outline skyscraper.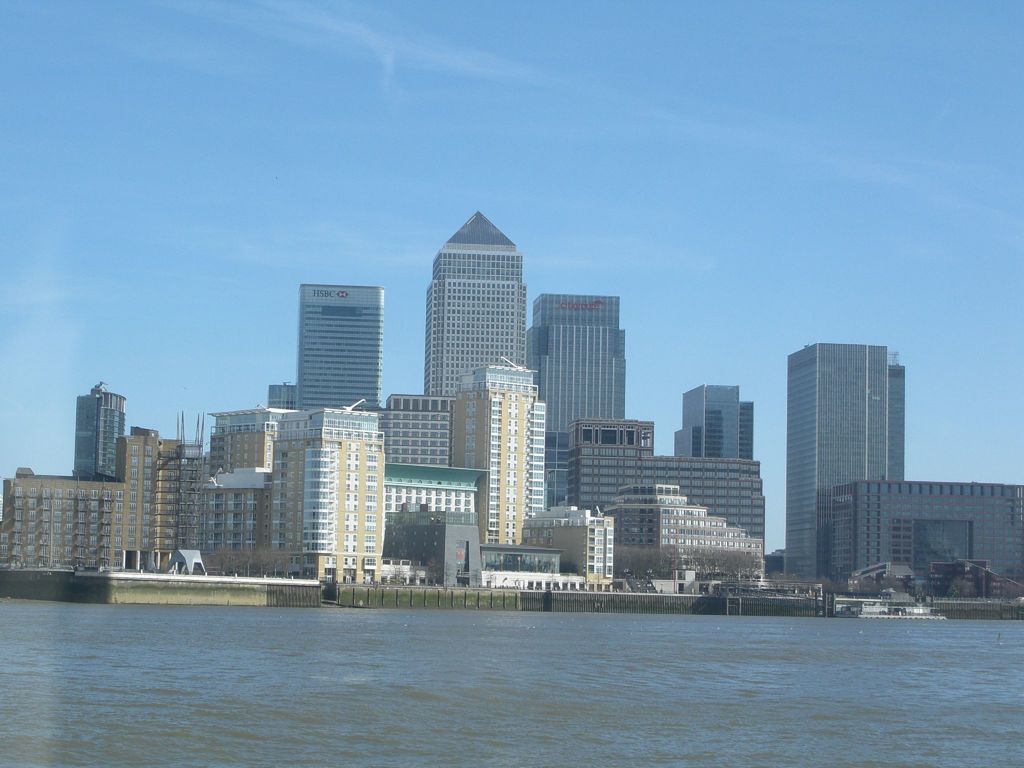
Outline: box(0, 419, 198, 579).
